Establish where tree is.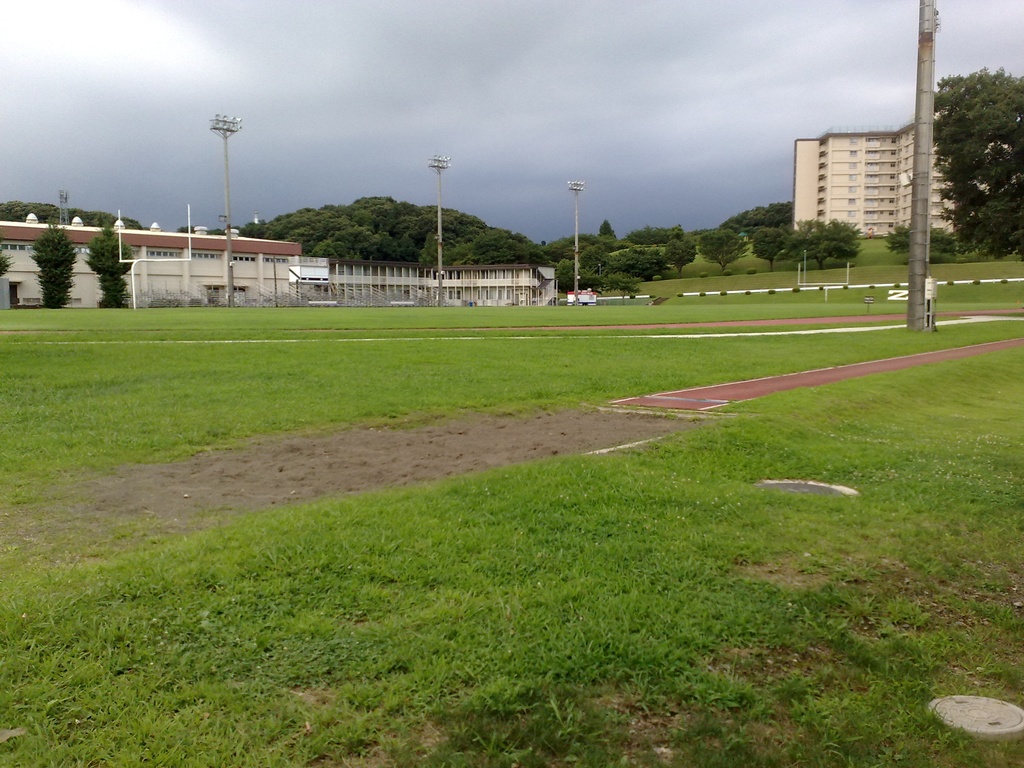
Established at pyautogui.locateOnScreen(783, 217, 865, 271).
